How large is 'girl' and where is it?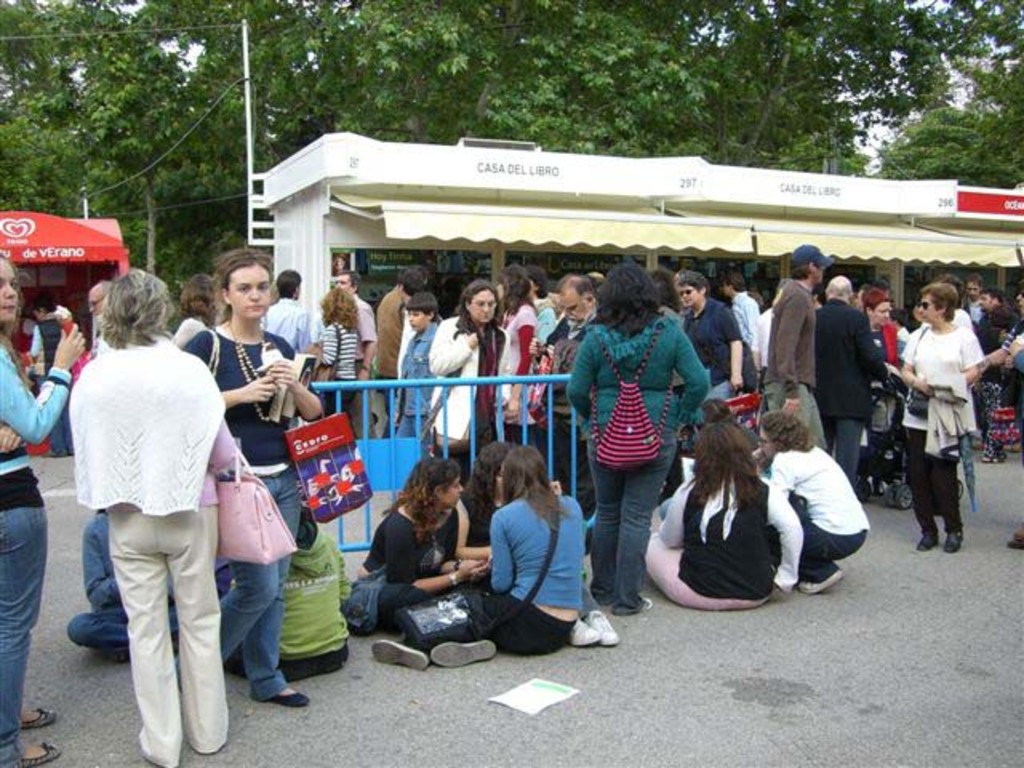
Bounding box: (424, 438, 584, 675).
